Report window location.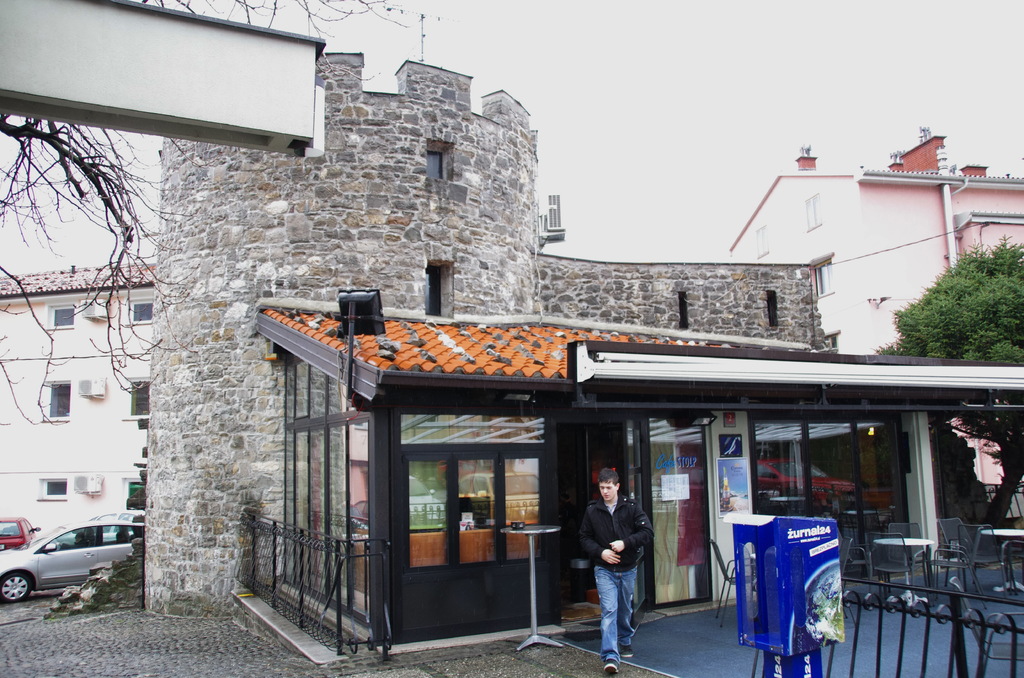
Report: BBox(422, 260, 454, 322).
